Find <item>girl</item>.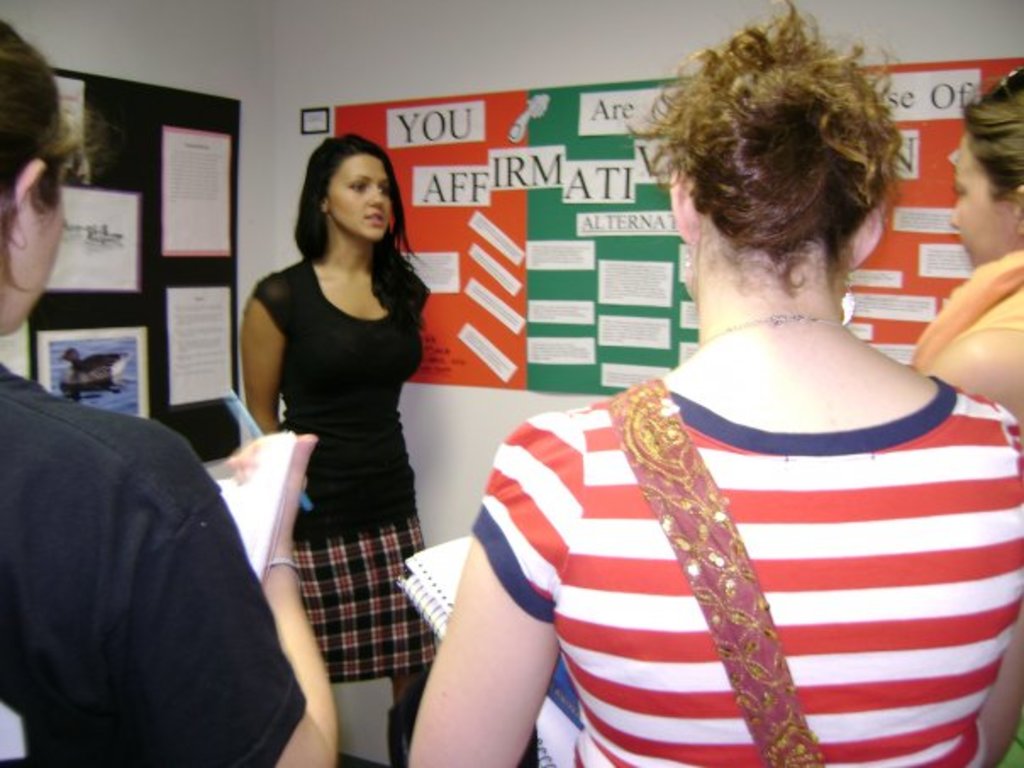
select_region(237, 134, 437, 766).
